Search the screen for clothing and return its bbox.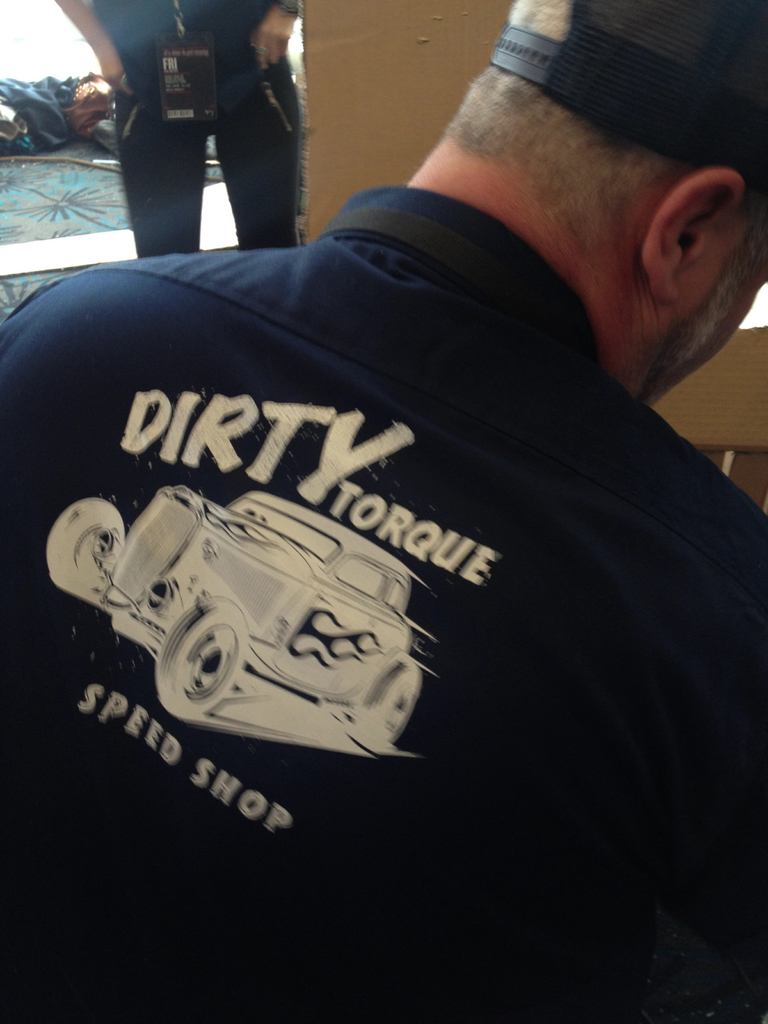
Found: select_region(88, 0, 301, 257).
